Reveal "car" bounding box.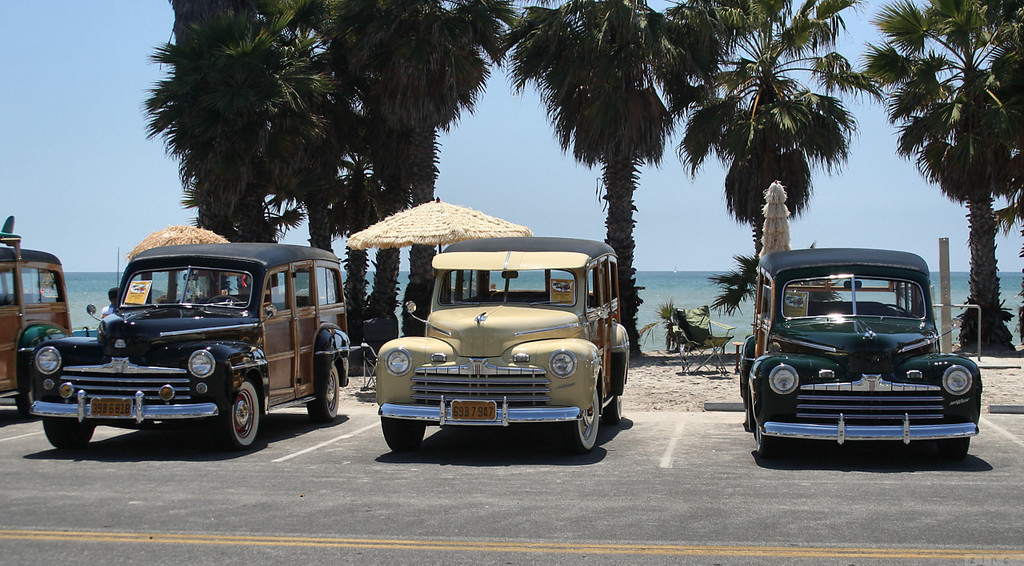
Revealed: select_region(740, 251, 984, 468).
